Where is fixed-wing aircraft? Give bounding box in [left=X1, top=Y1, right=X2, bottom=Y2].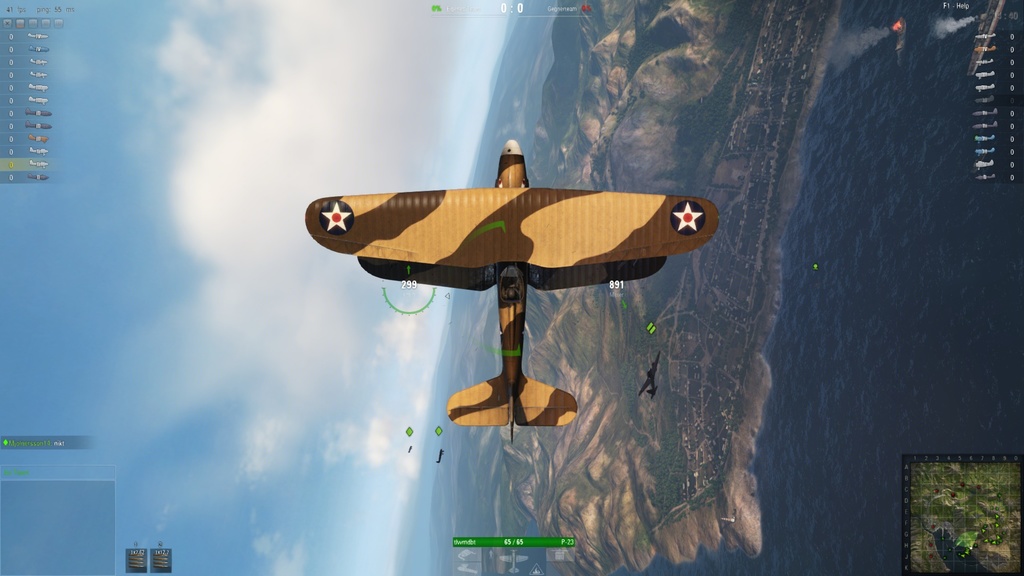
[left=637, top=346, right=664, bottom=399].
